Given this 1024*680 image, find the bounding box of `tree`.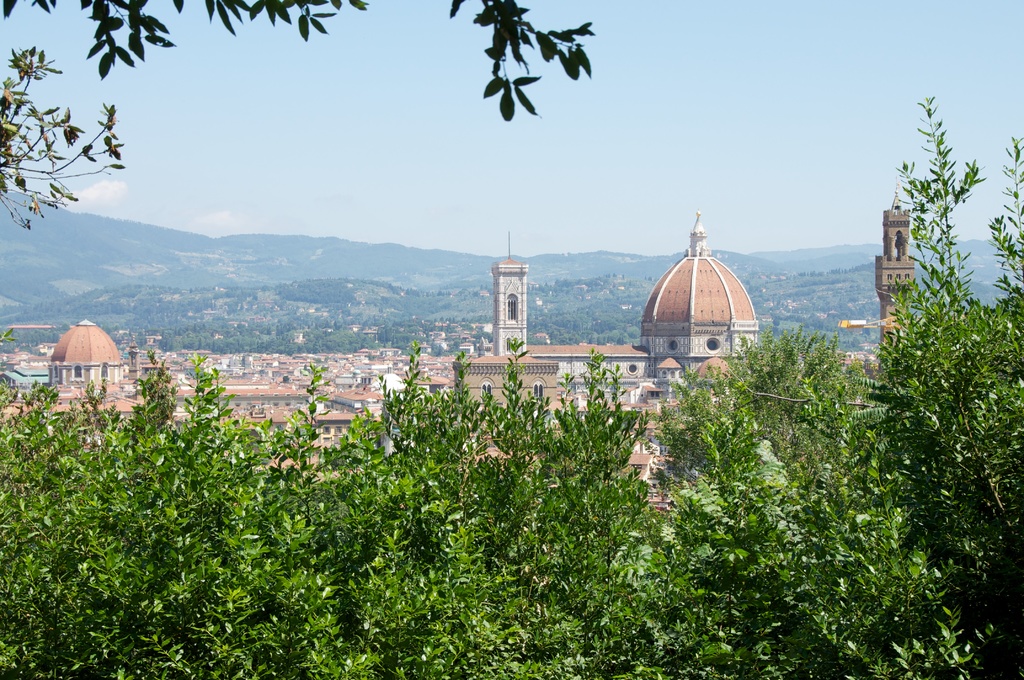
l=97, t=353, r=273, b=663.
